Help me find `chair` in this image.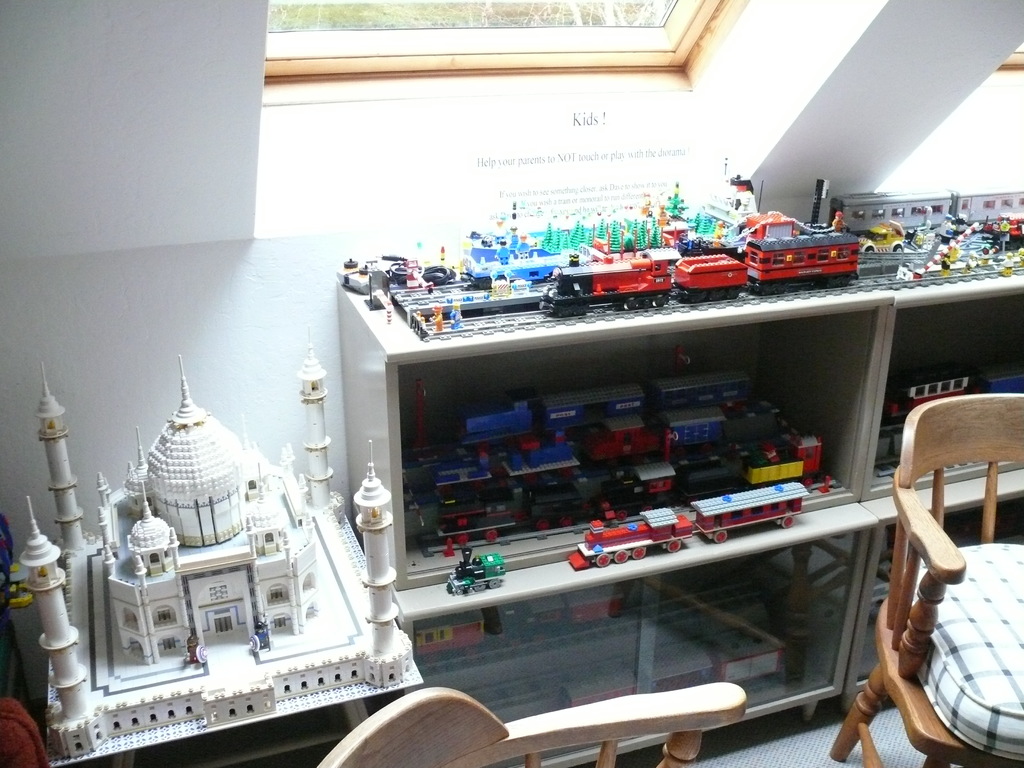
Found it: x1=313 y1=677 x2=747 y2=767.
